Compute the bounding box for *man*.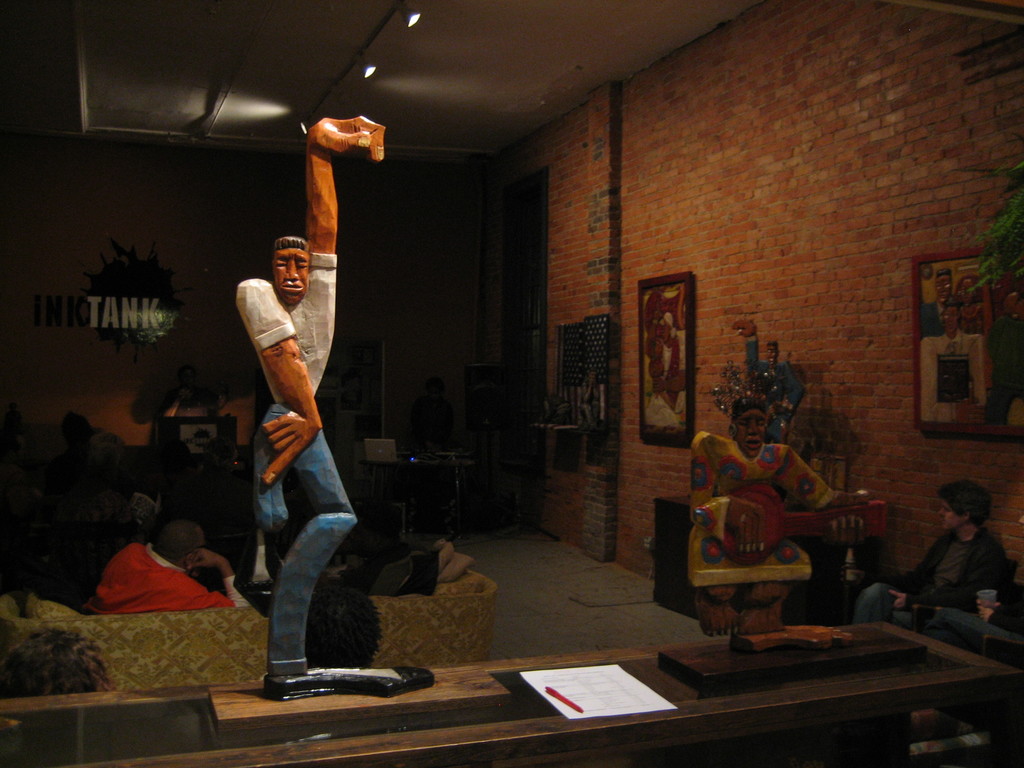
l=214, t=225, r=426, b=689.
